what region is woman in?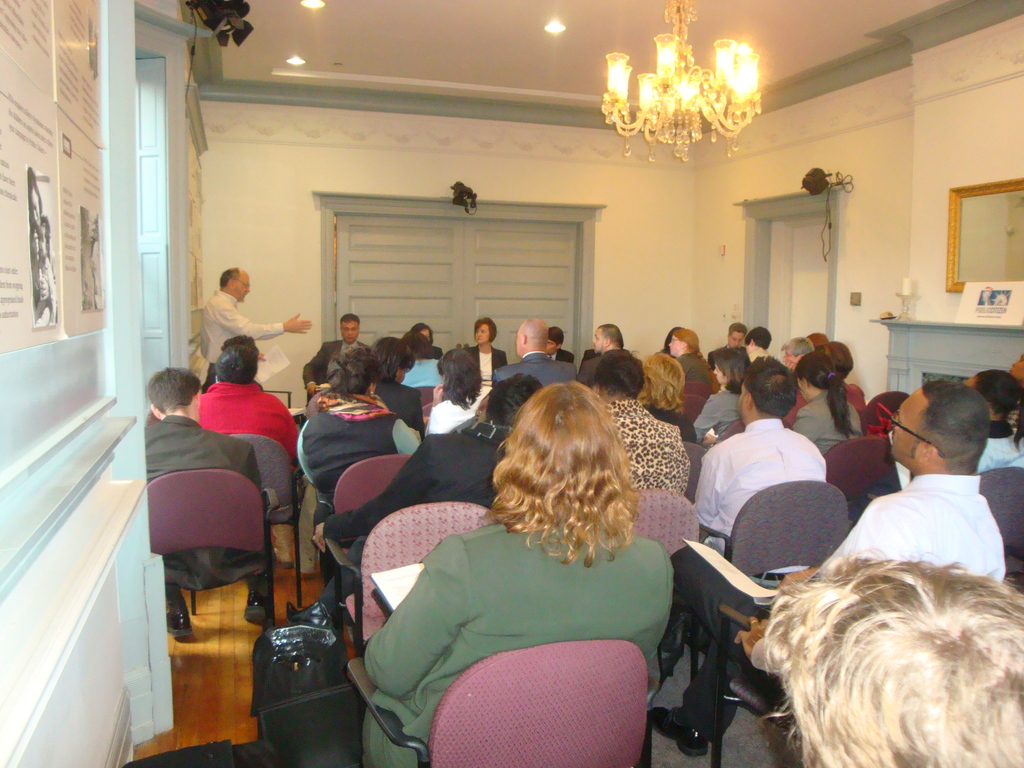
x1=820, y1=340, x2=866, y2=416.
